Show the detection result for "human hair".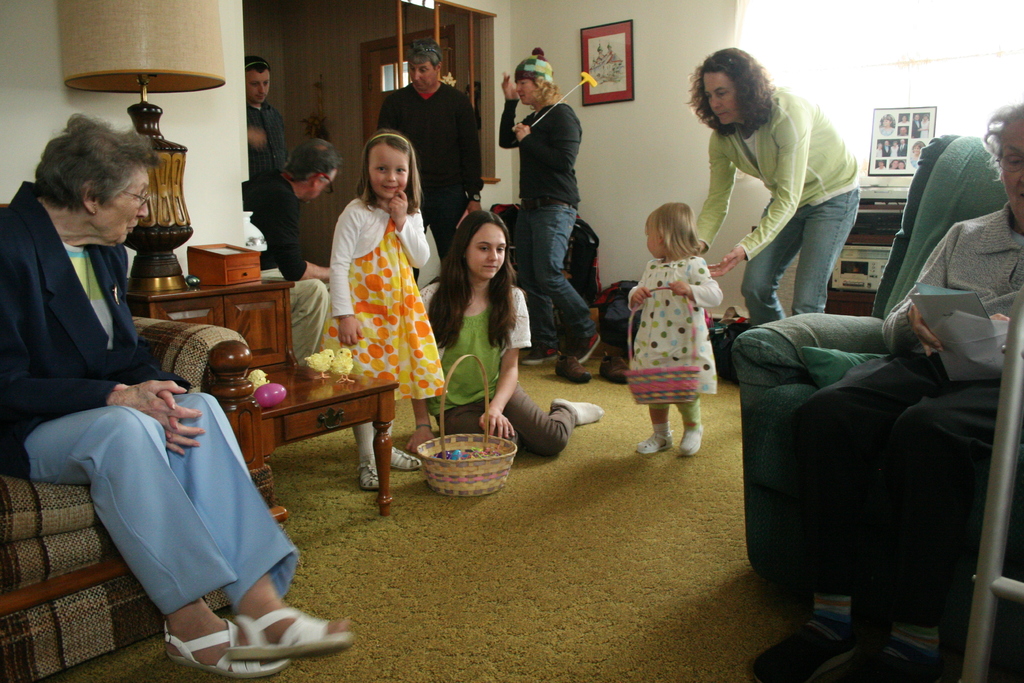
356 128 420 212.
